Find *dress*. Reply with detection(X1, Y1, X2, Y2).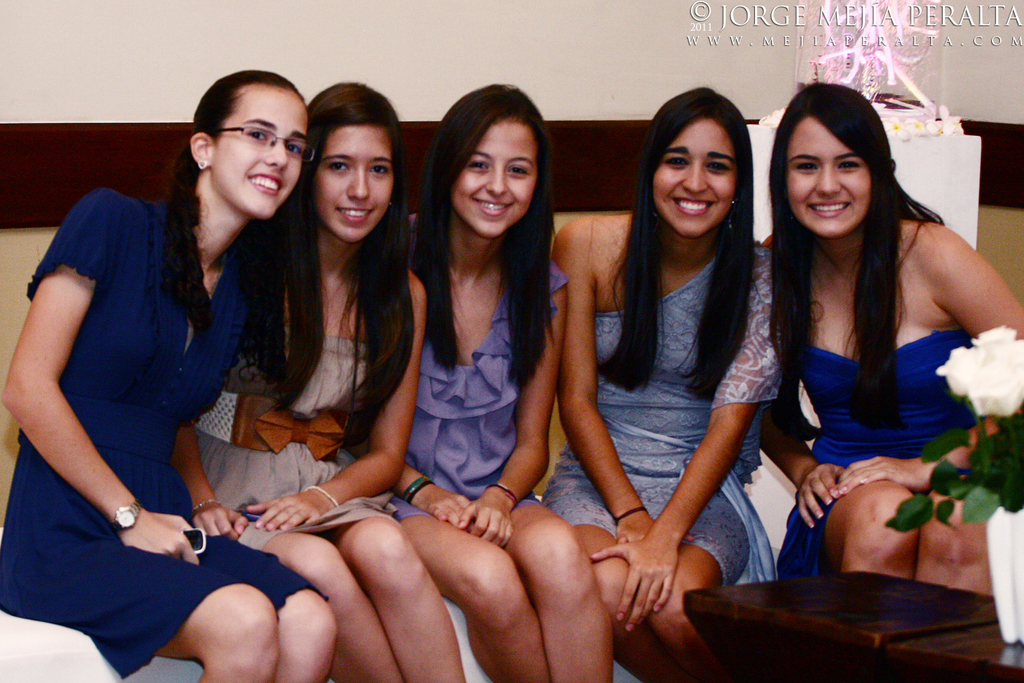
detection(544, 236, 782, 591).
